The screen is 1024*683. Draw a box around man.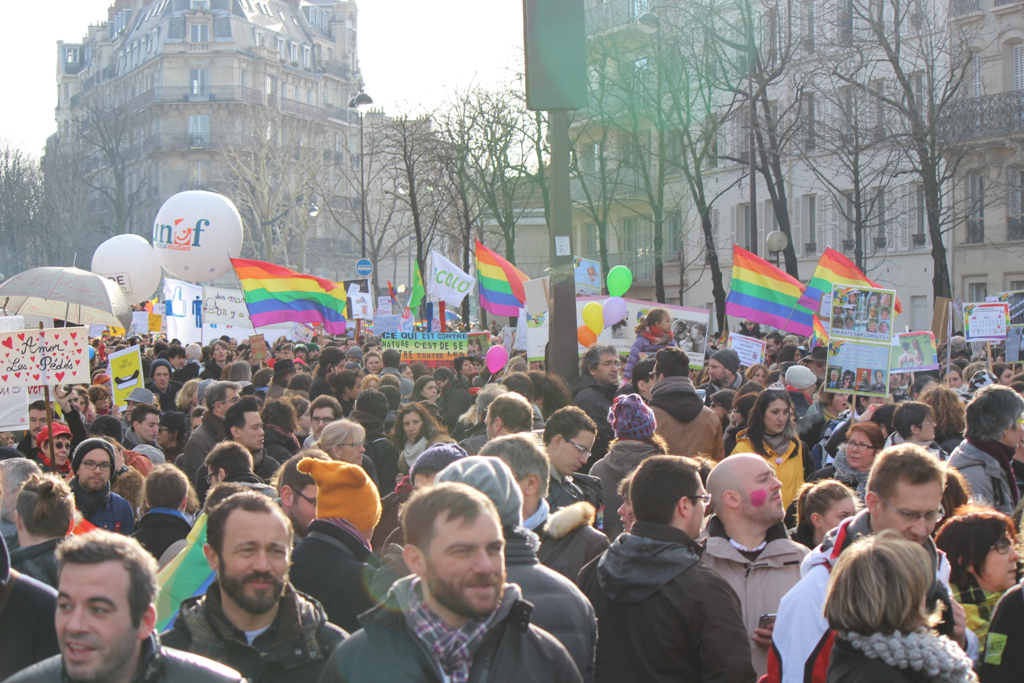
crop(182, 342, 208, 368).
